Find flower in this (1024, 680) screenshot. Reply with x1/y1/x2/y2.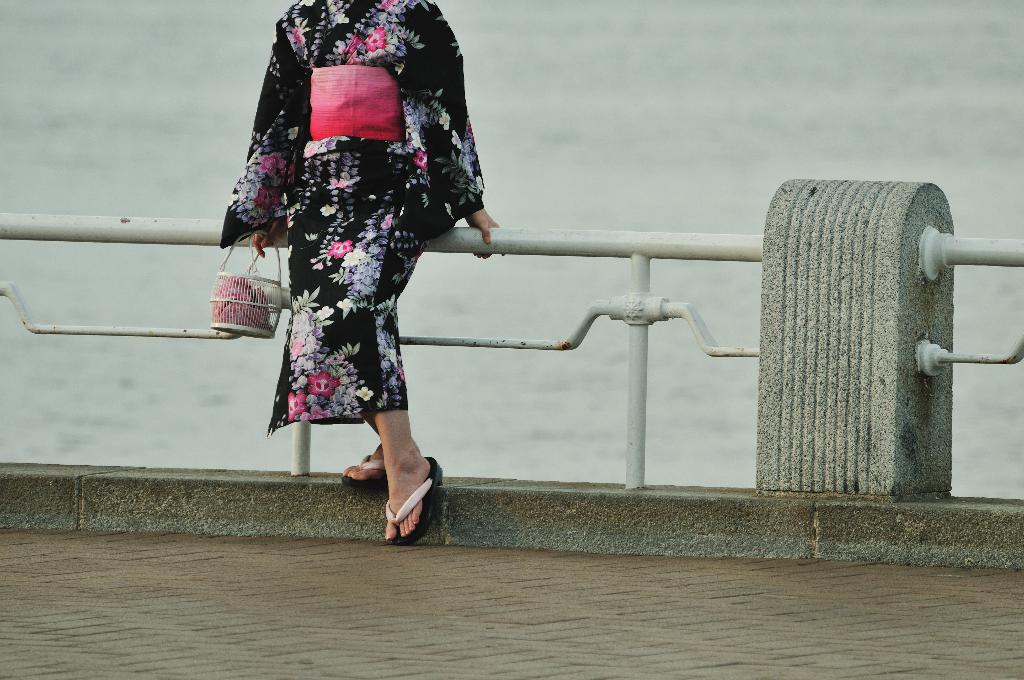
331/178/346/190.
